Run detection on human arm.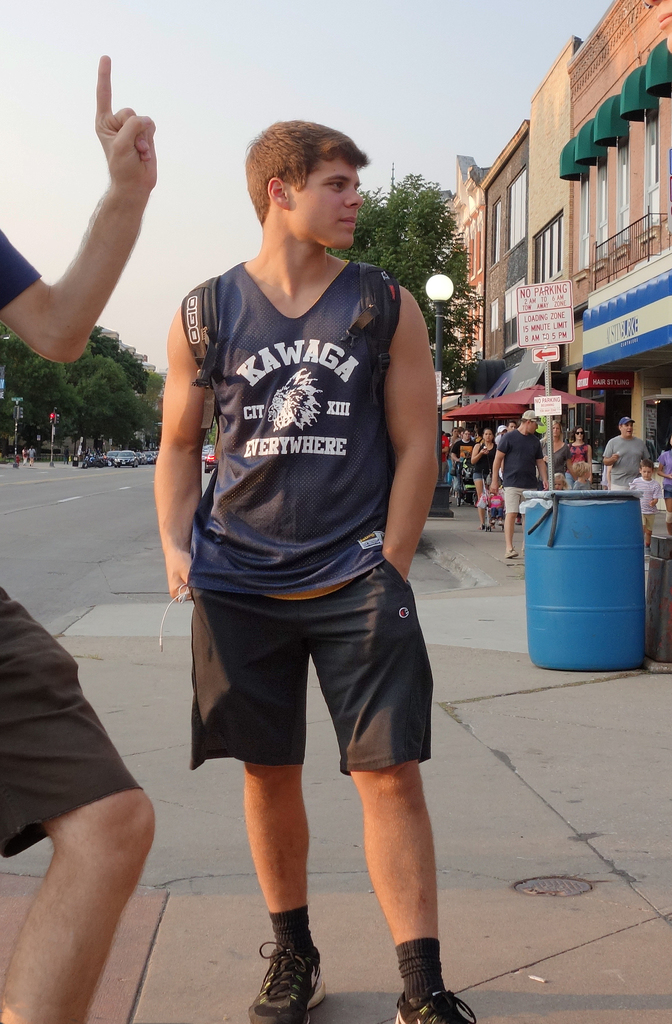
Result: 451 446 461 463.
